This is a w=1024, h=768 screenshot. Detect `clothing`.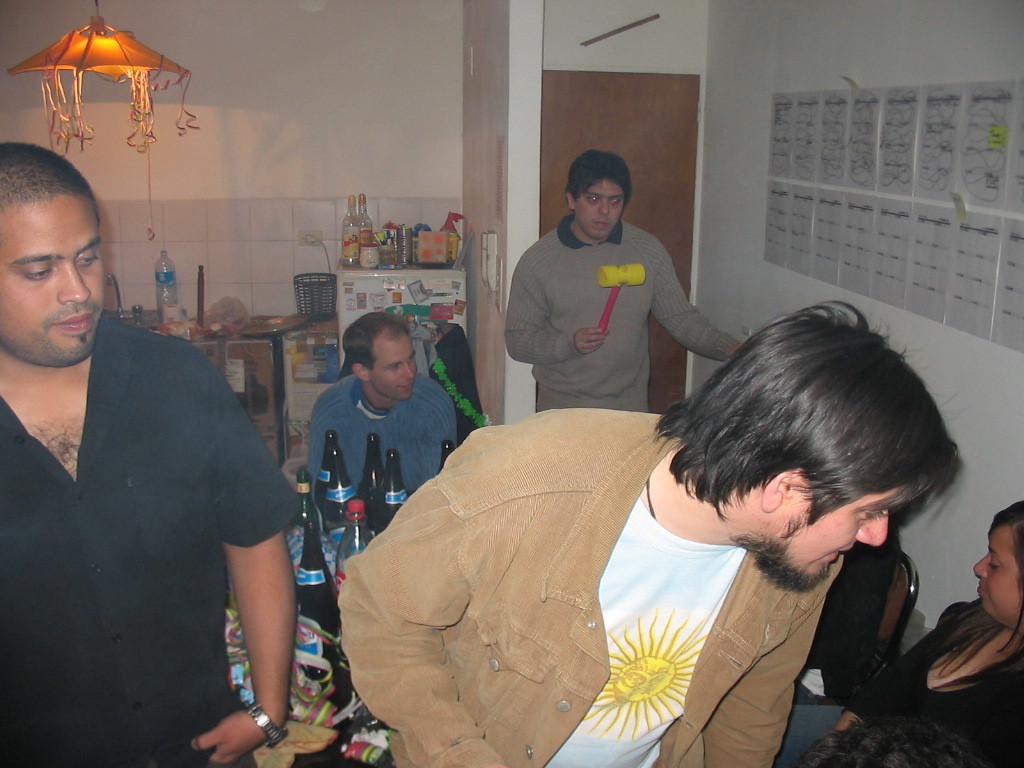
left=503, top=216, right=746, bottom=421.
